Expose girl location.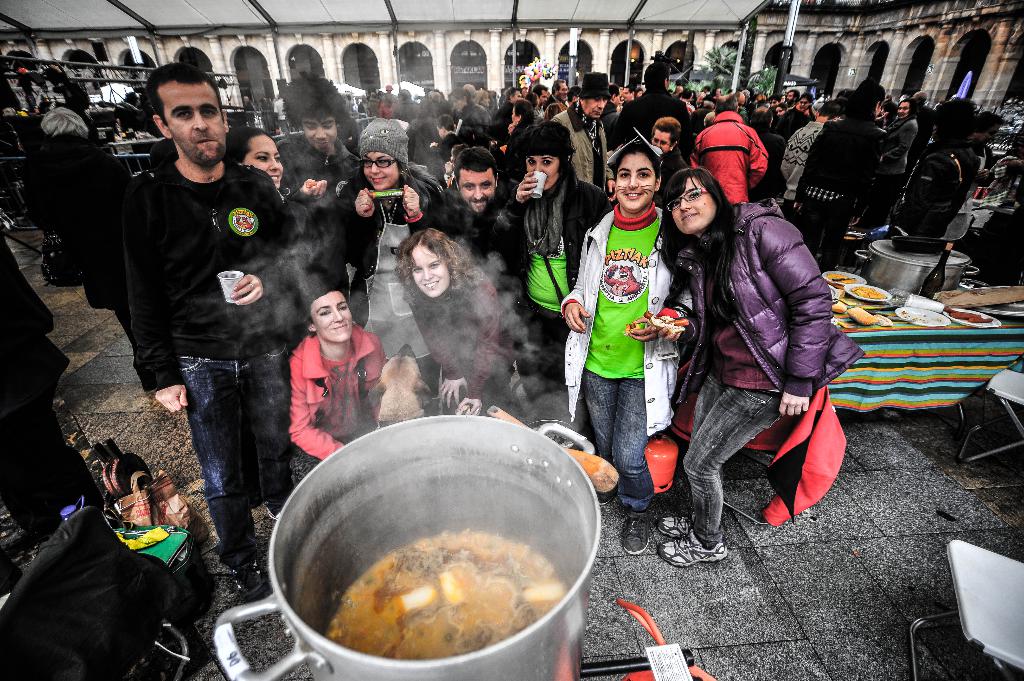
Exposed at BBox(403, 228, 526, 413).
